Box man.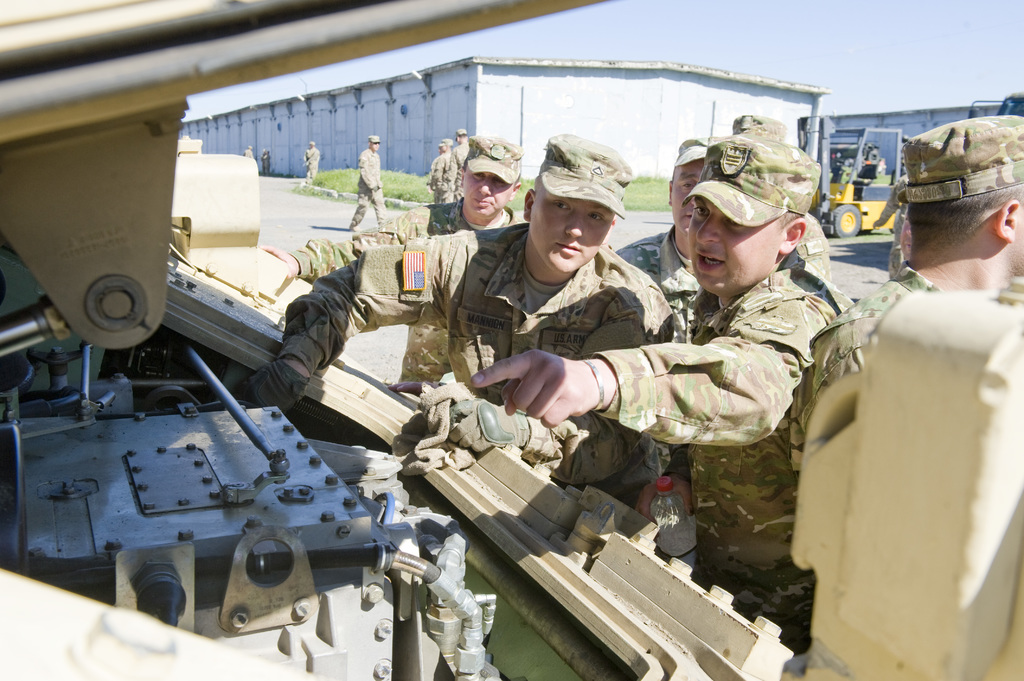
Rect(301, 141, 326, 182).
